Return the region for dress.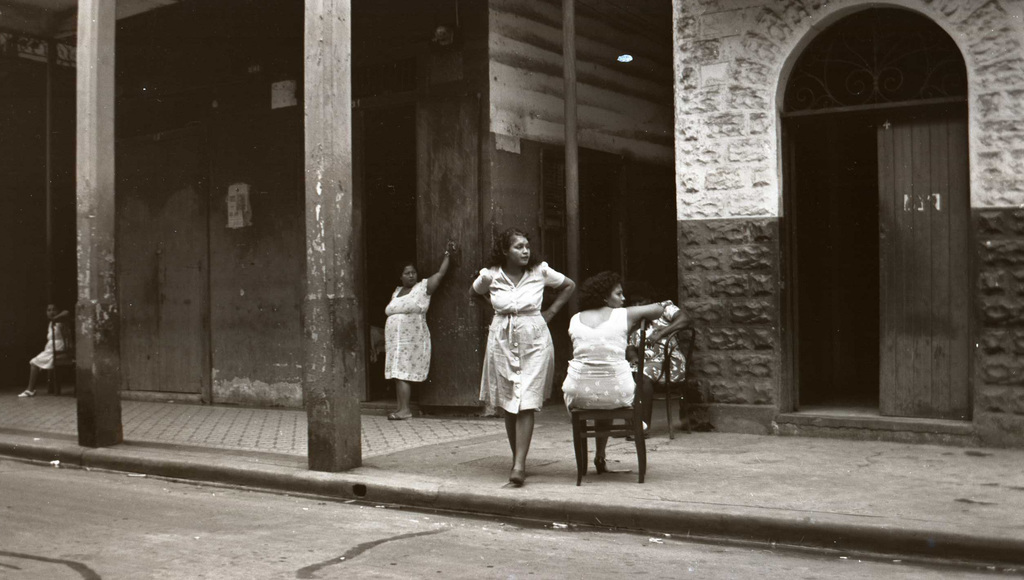
left=564, top=309, right=637, bottom=410.
